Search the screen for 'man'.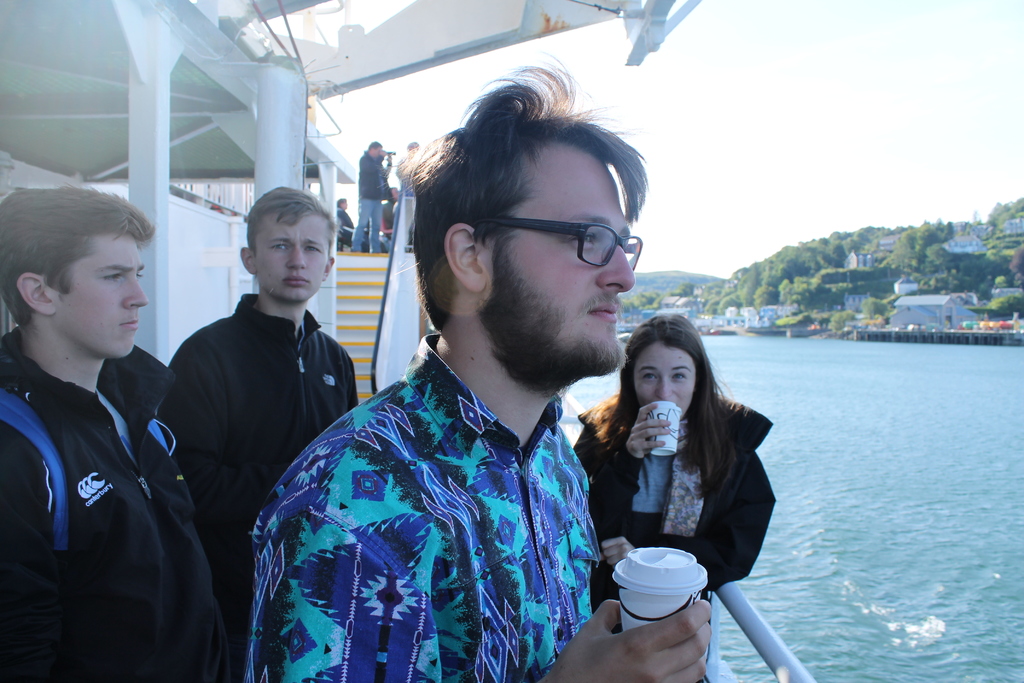
Found at crop(248, 53, 711, 682).
